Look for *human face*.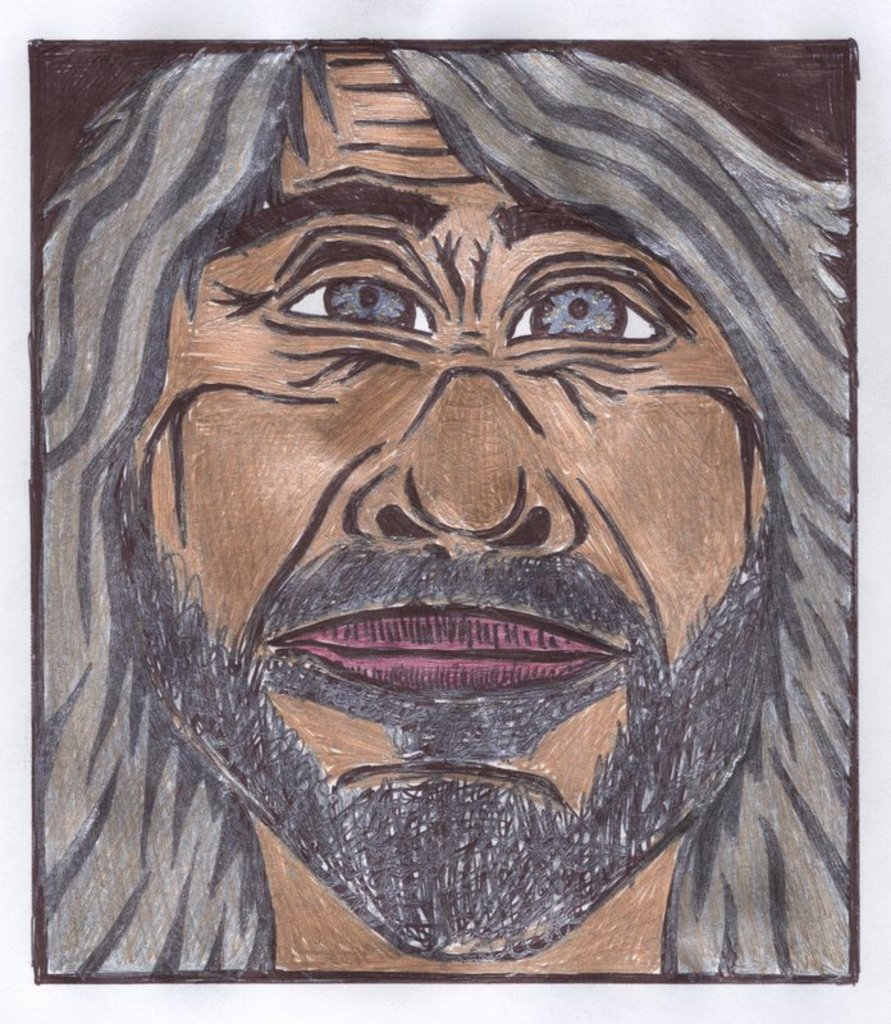
Found: {"left": 168, "top": 131, "right": 758, "bottom": 936}.
